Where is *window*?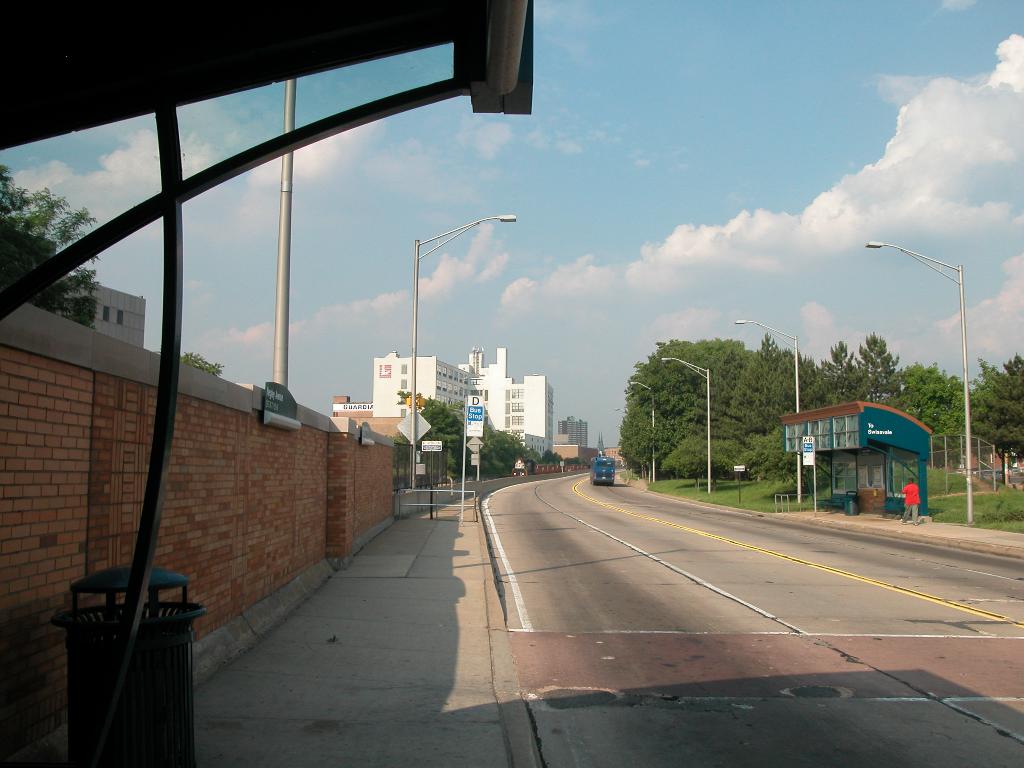
select_region(378, 363, 390, 378).
